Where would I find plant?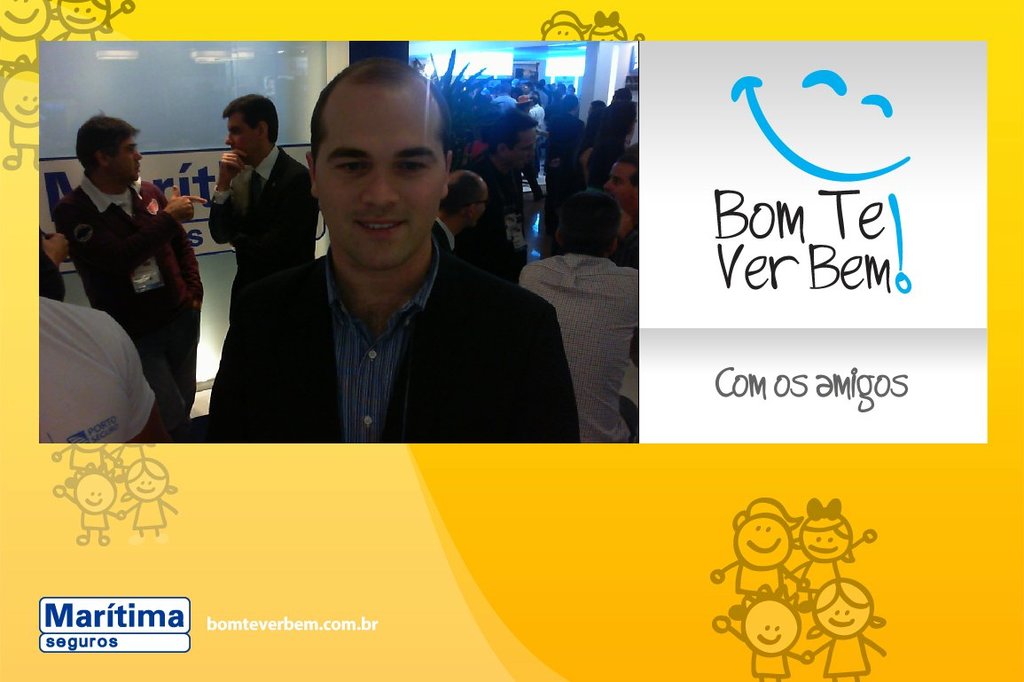
At <bbox>413, 49, 507, 152</bbox>.
